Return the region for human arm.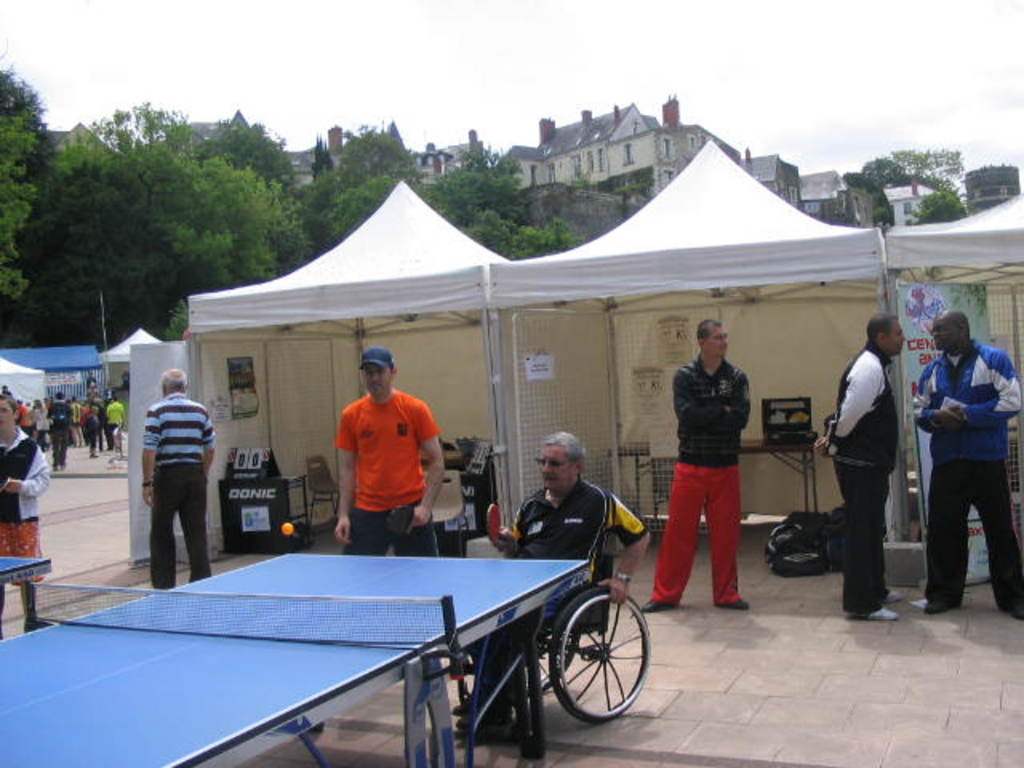
rect(950, 352, 1022, 422).
